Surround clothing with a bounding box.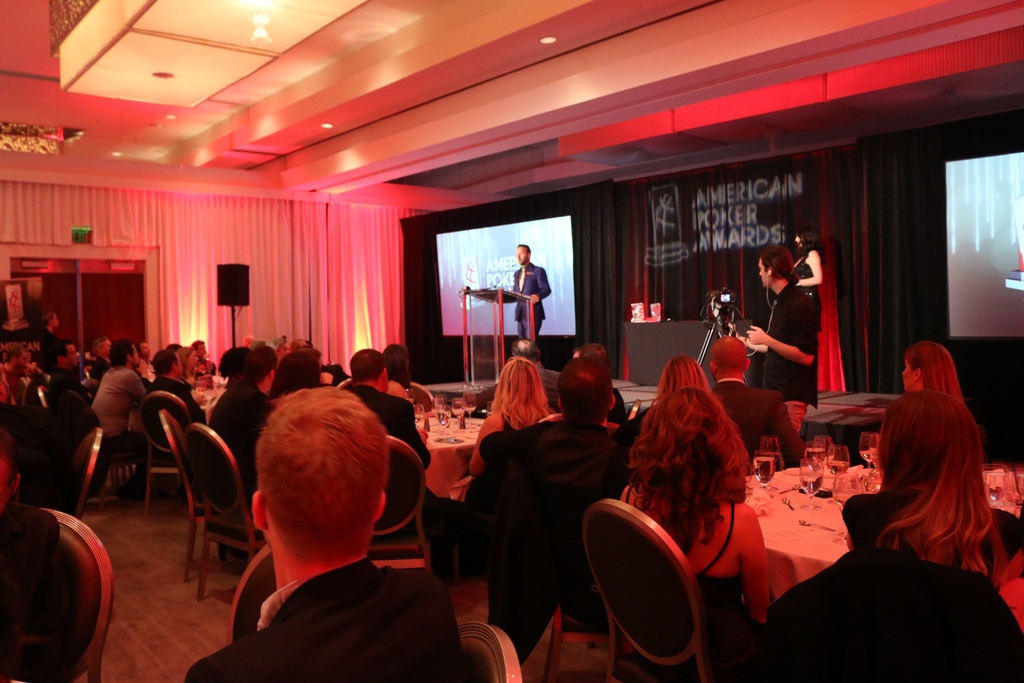
crop(758, 281, 820, 413).
